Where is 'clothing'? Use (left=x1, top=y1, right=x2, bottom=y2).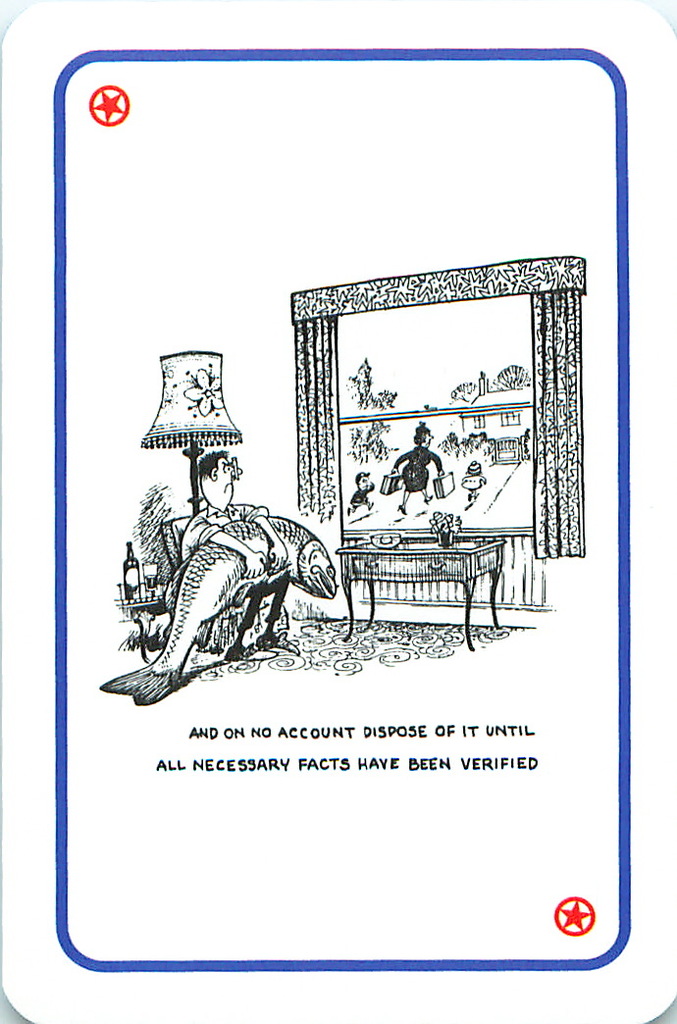
(left=386, top=427, right=469, bottom=507).
